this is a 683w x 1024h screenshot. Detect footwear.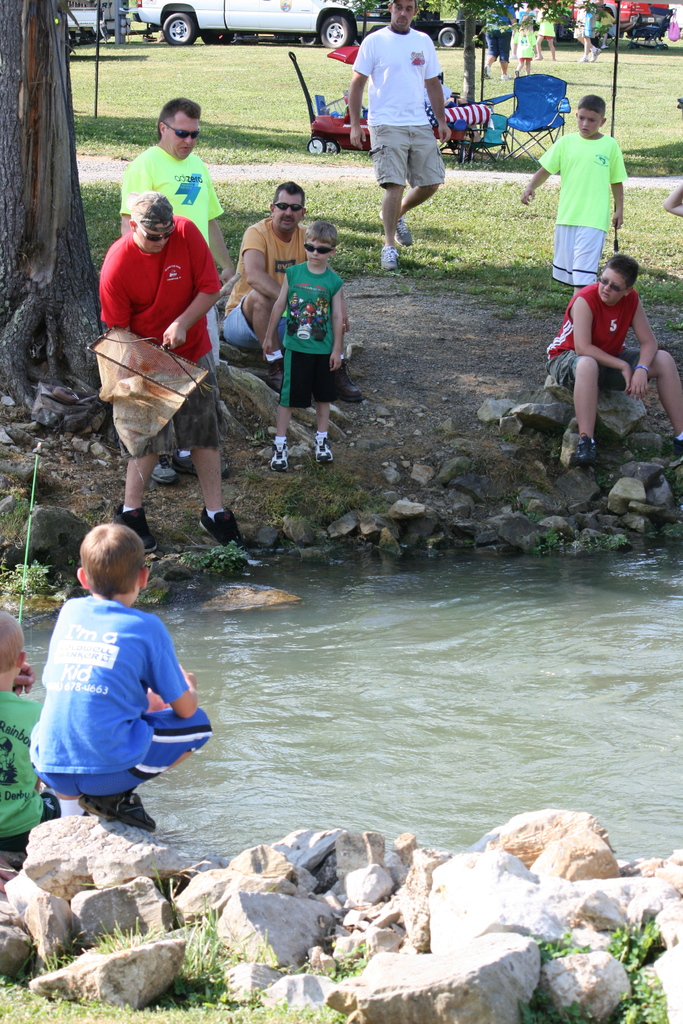
pyautogui.locateOnScreen(268, 359, 285, 396).
